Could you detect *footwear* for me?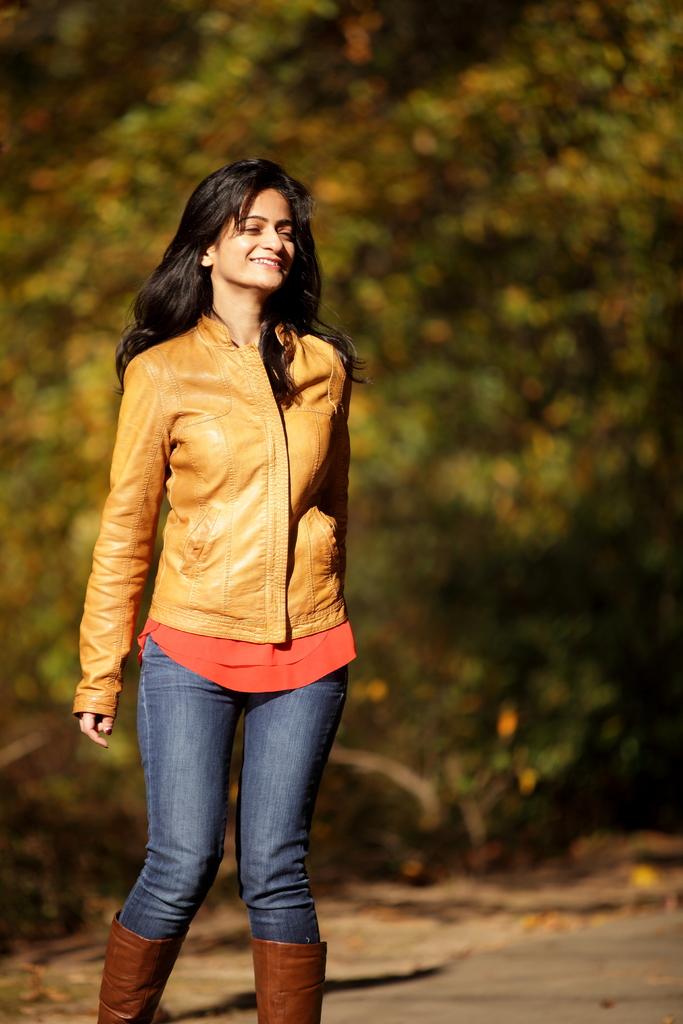
Detection result: 95,914,190,1022.
